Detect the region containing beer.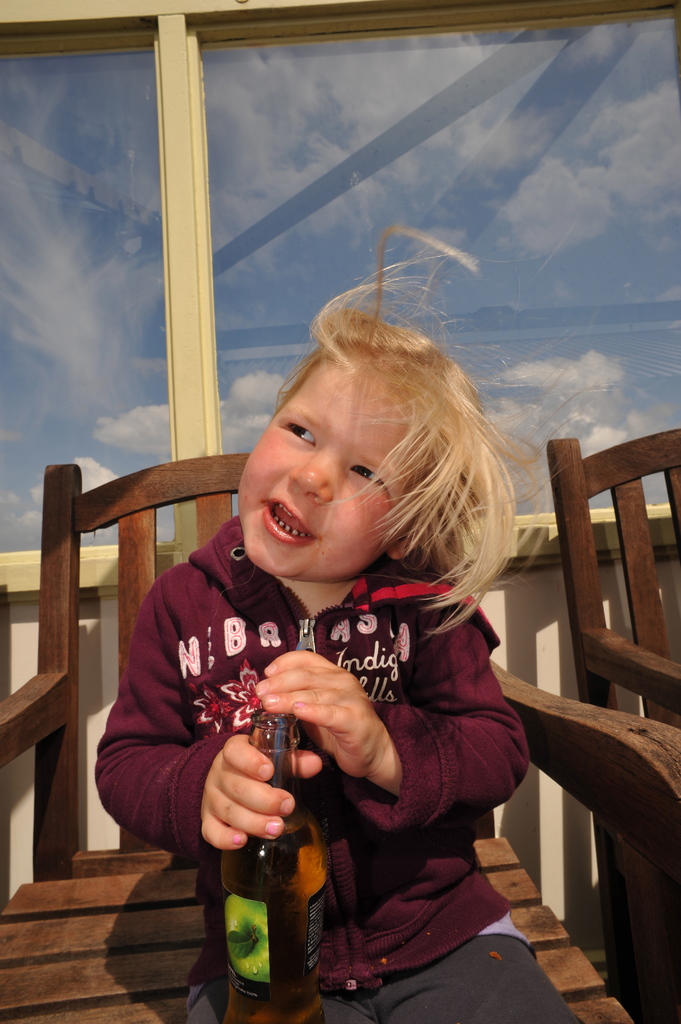
Rect(212, 708, 334, 1023).
